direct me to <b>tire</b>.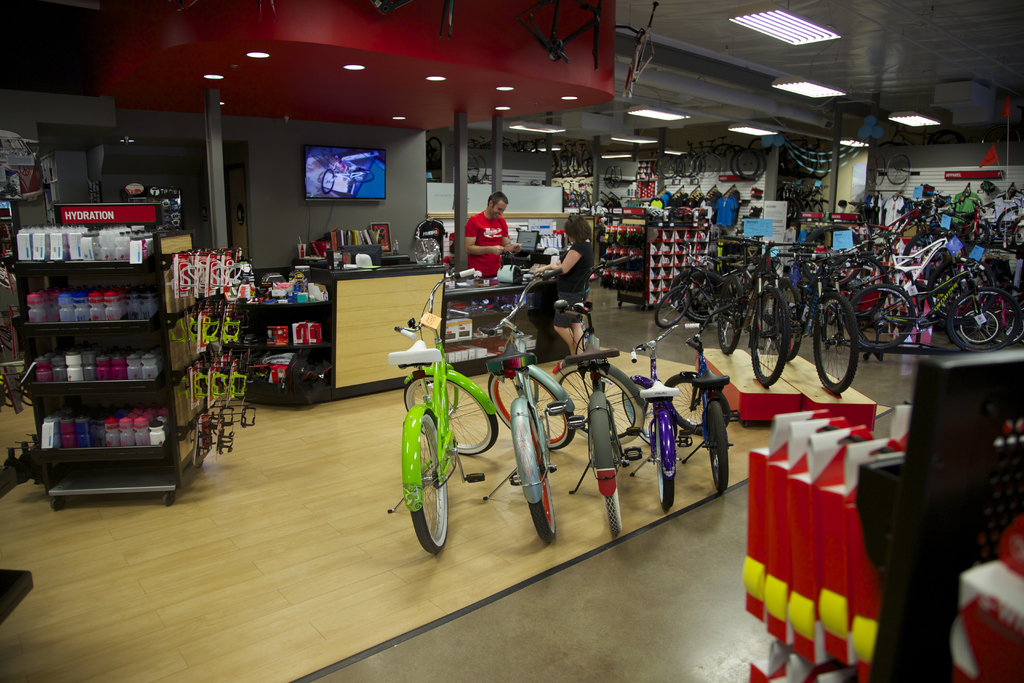
Direction: [left=680, top=277, right=717, bottom=320].
